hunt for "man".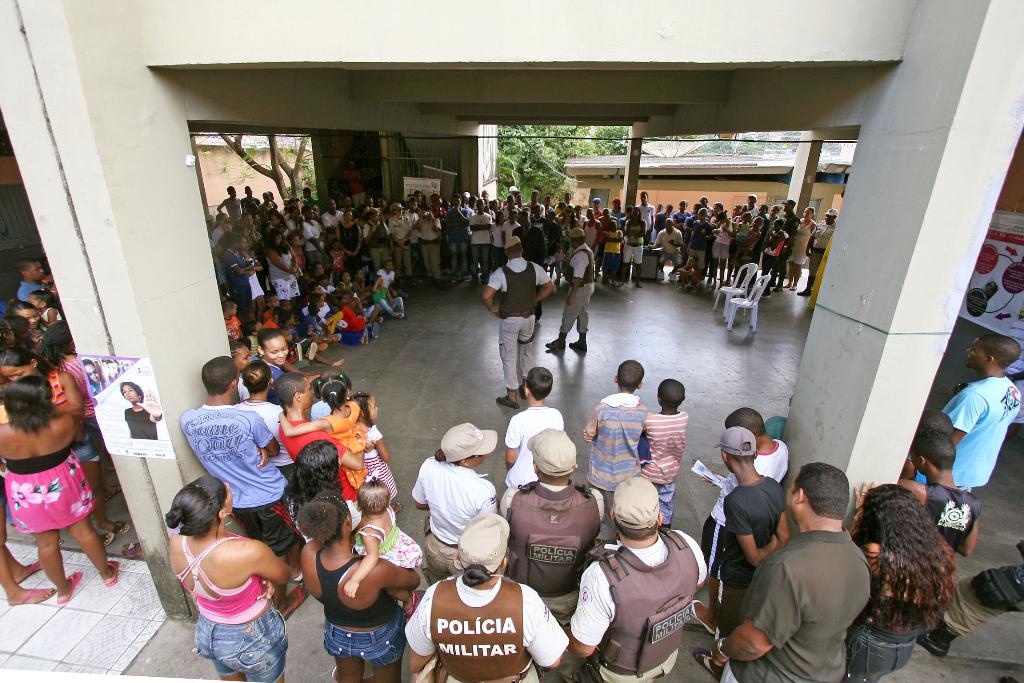
Hunted down at <box>178,353,307,588</box>.
